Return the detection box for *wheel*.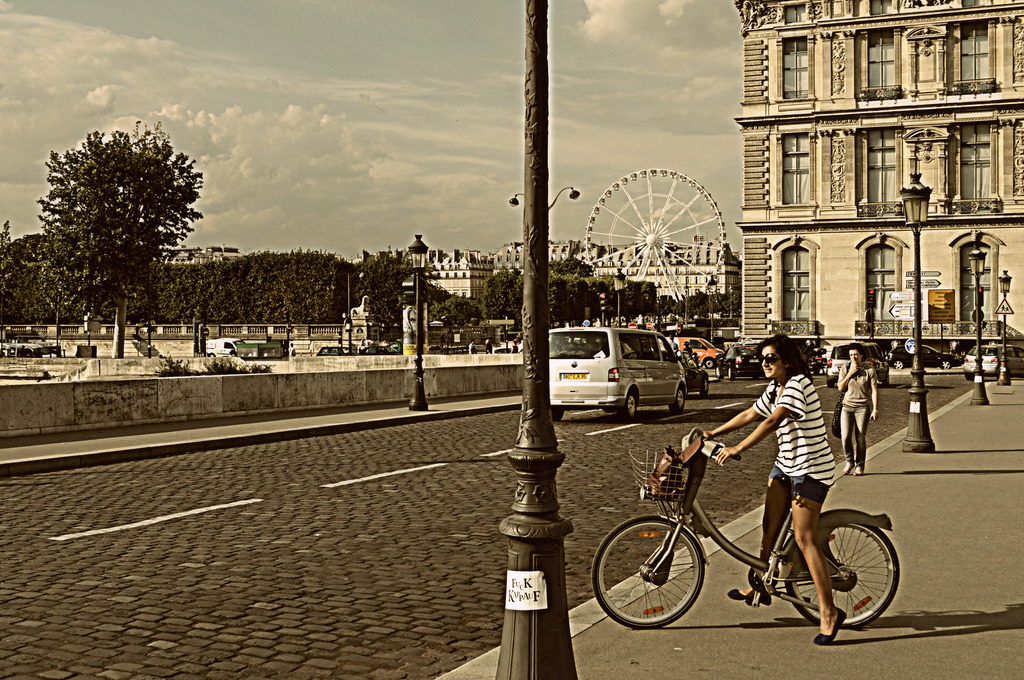
bbox(719, 372, 731, 382).
